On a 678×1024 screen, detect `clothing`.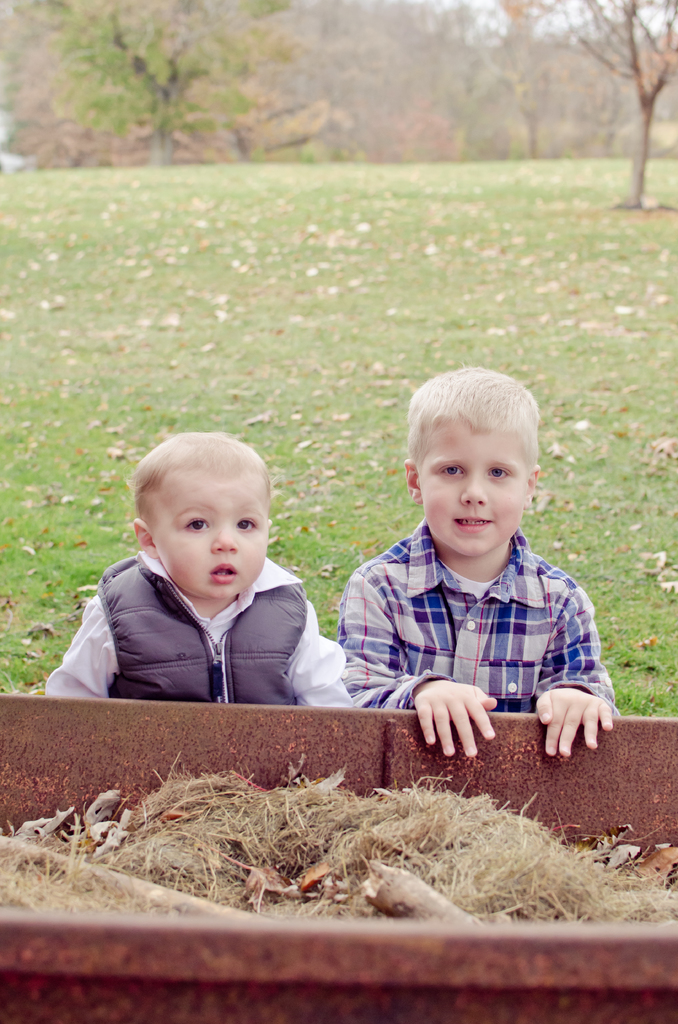
x1=325, y1=531, x2=630, y2=711.
